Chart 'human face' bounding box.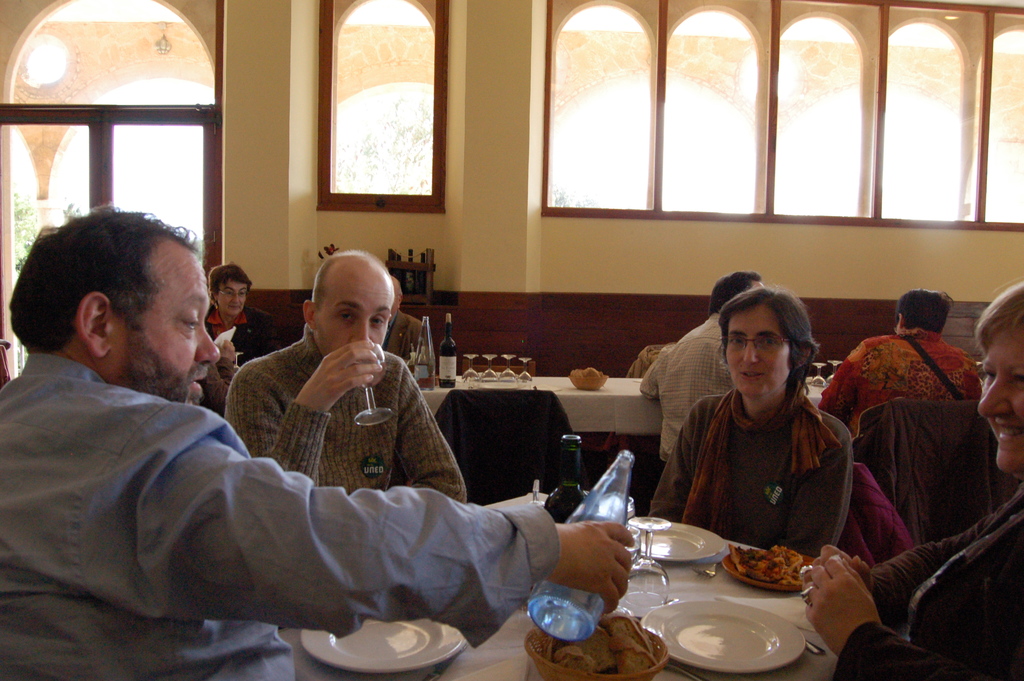
Charted: 725:308:792:400.
